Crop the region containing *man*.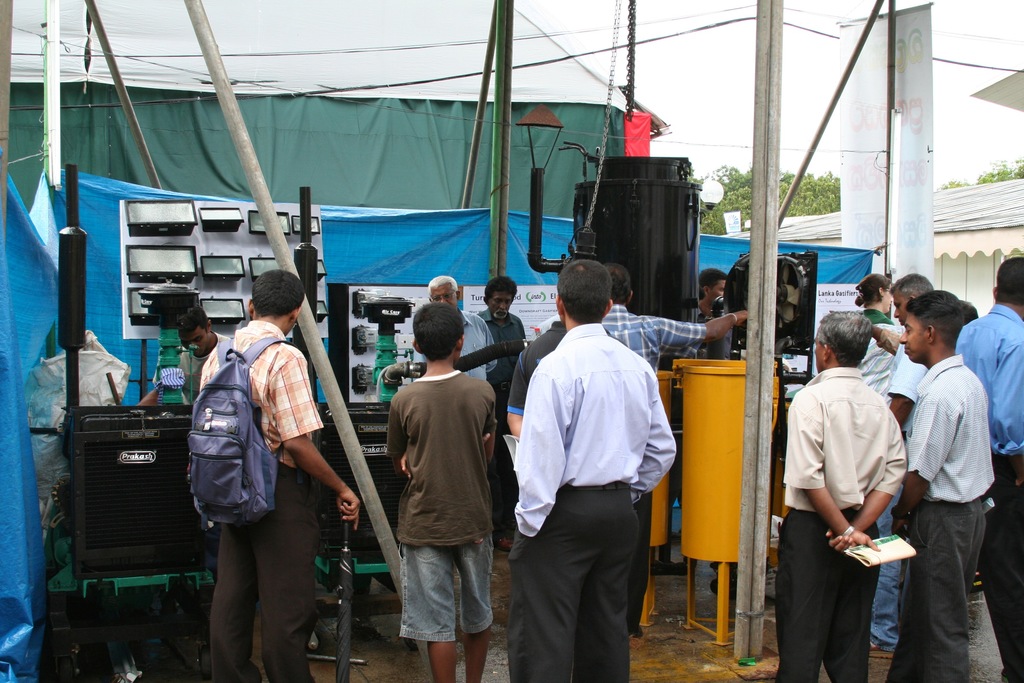
Crop region: <region>135, 308, 230, 409</region>.
